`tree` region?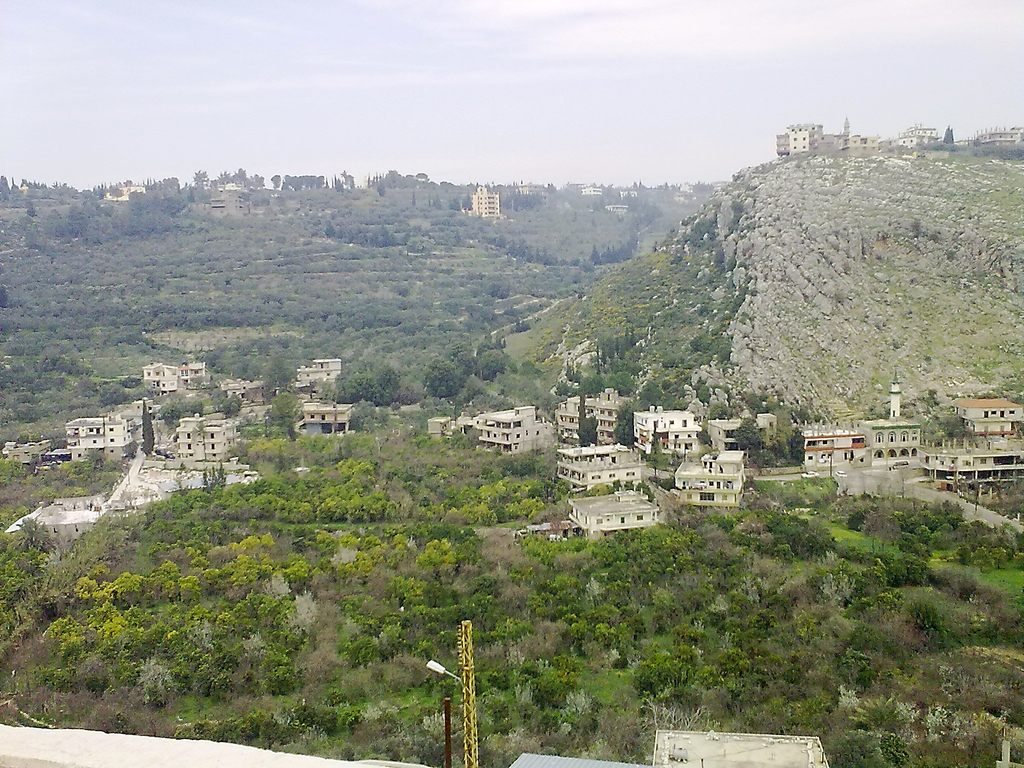
box=[937, 125, 956, 148]
